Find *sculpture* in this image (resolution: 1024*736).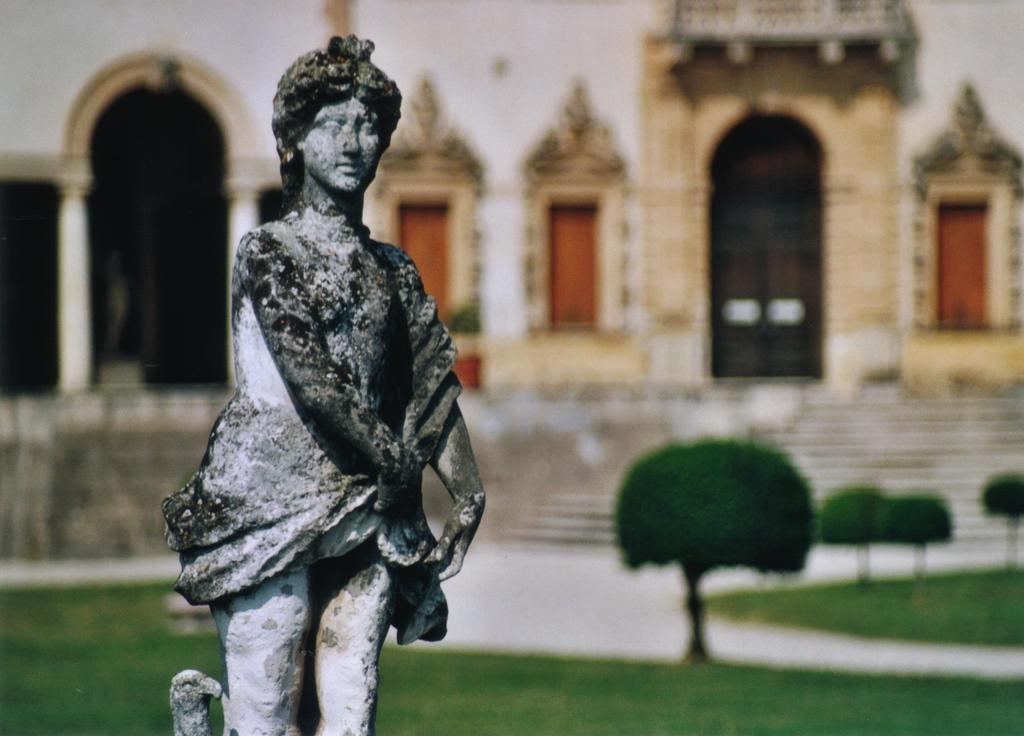
pyautogui.locateOnScreen(172, 38, 474, 717).
